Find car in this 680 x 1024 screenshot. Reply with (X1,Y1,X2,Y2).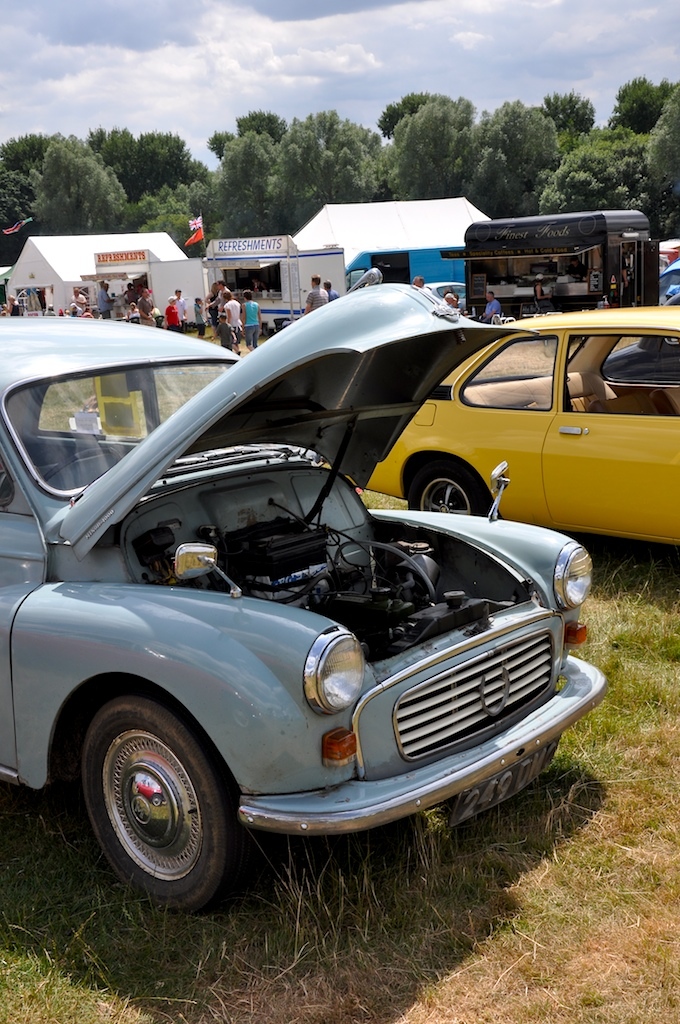
(416,283,464,315).
